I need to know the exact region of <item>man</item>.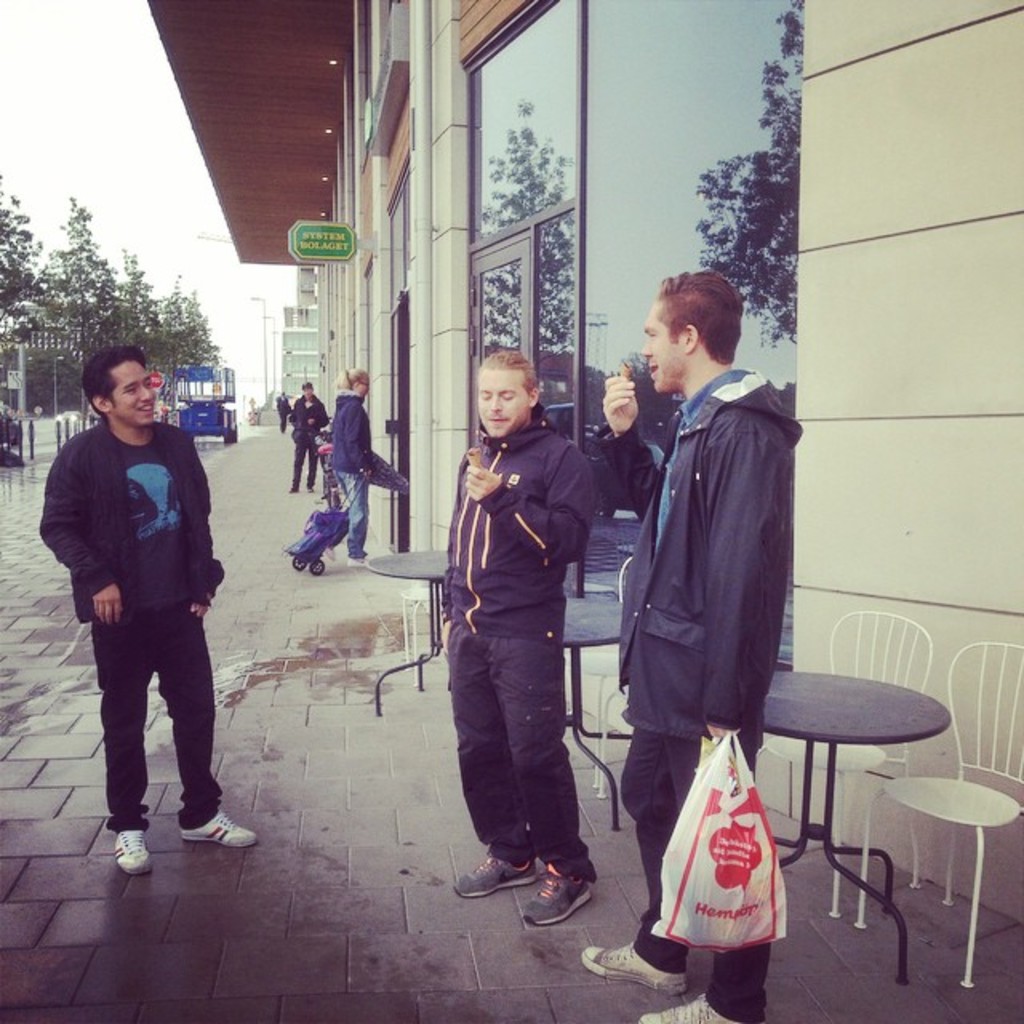
Region: region(288, 381, 330, 496).
